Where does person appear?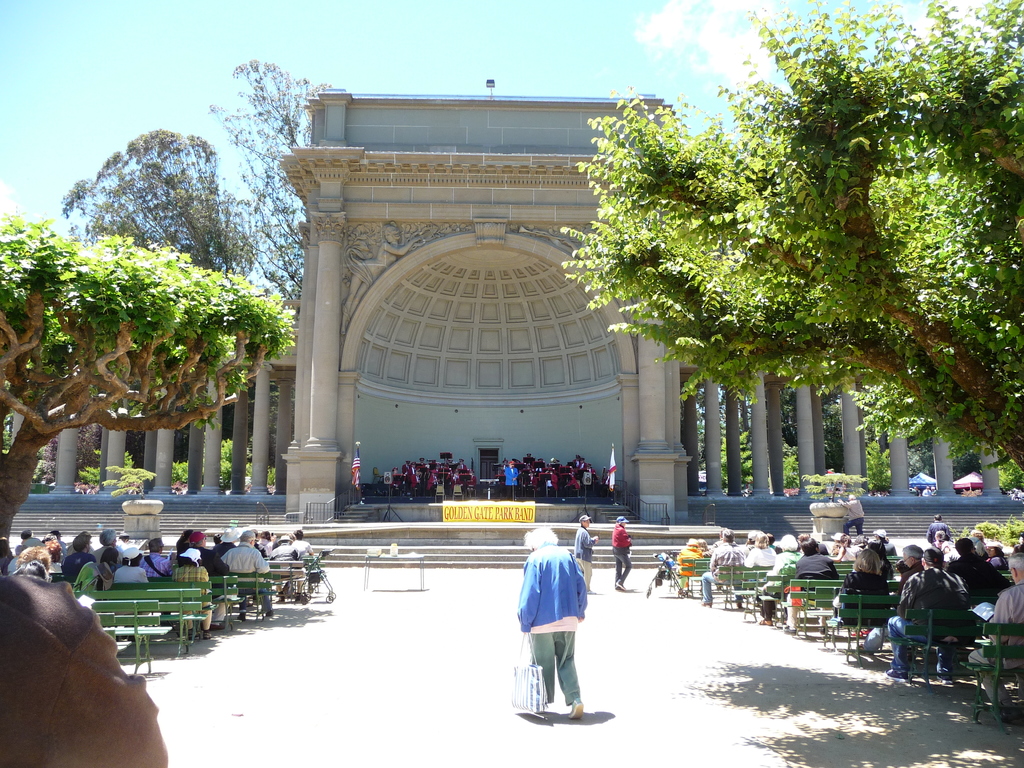
Appears at BBox(179, 532, 229, 625).
